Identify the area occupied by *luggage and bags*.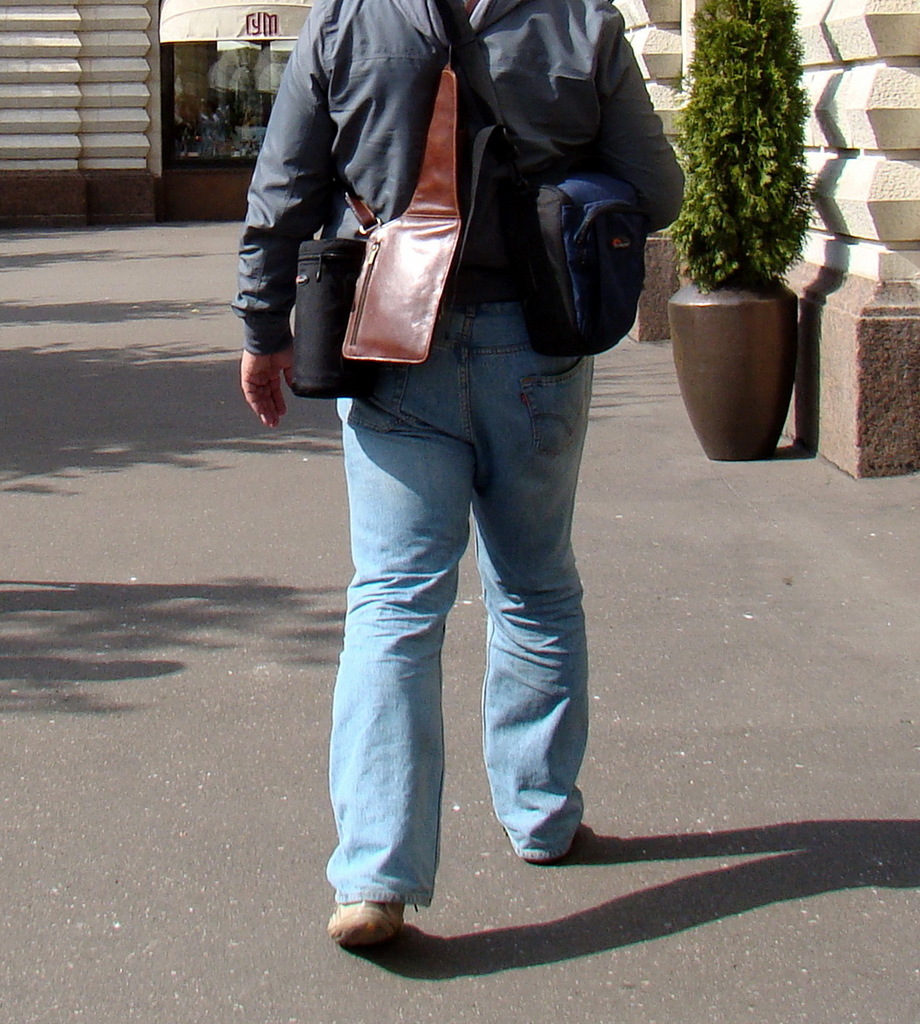
Area: (left=277, top=42, right=668, bottom=406).
